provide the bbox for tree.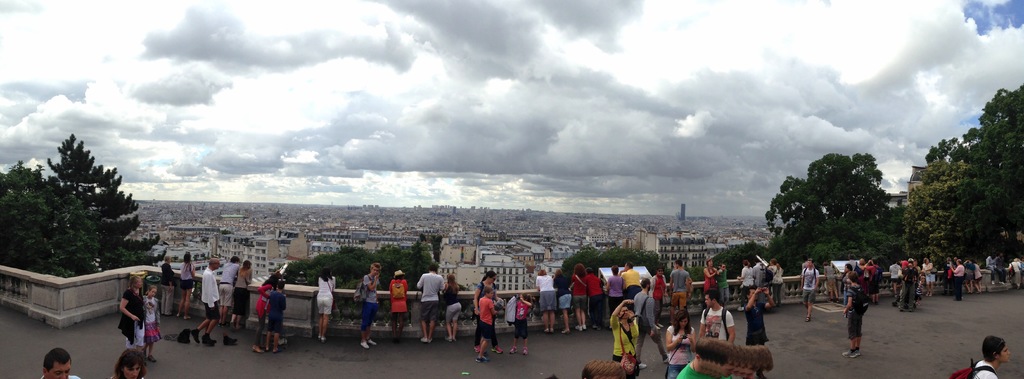
detection(902, 77, 1023, 272).
